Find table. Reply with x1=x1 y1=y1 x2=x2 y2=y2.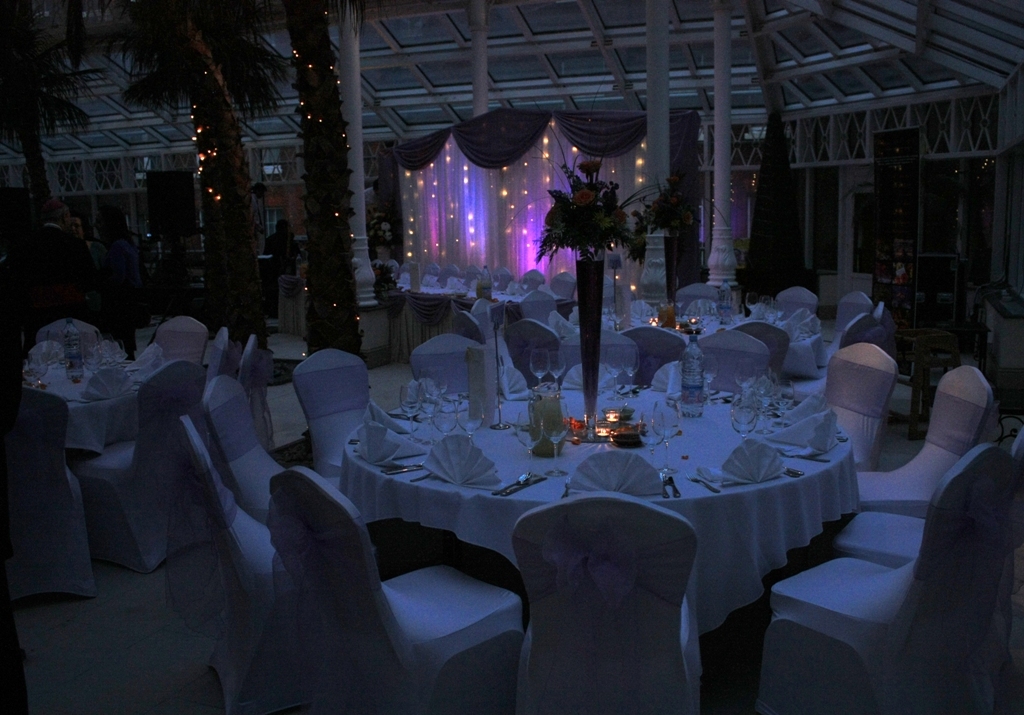
x1=53 y1=337 x2=172 y2=465.
